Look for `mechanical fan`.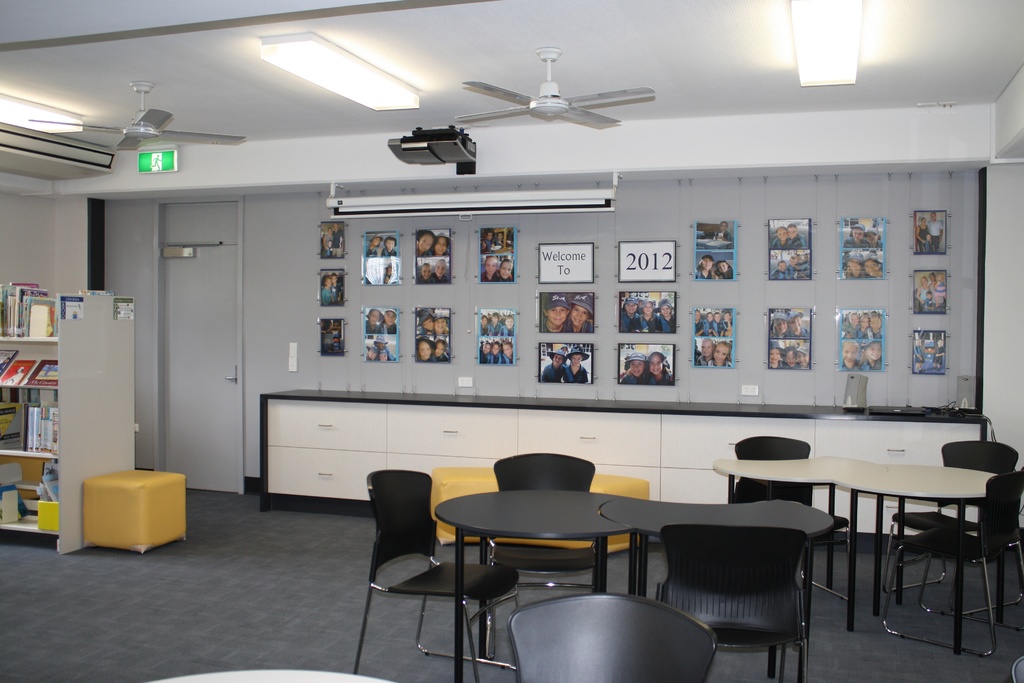
Found: locate(454, 45, 656, 126).
